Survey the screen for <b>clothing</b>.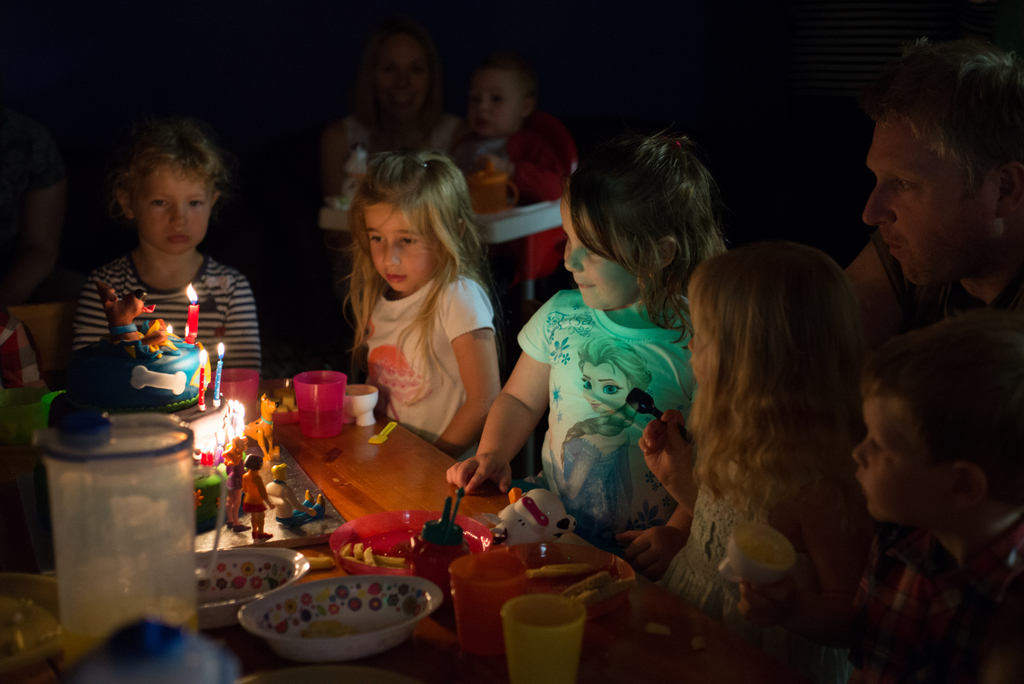
Survey found: [left=0, top=108, right=71, bottom=303].
